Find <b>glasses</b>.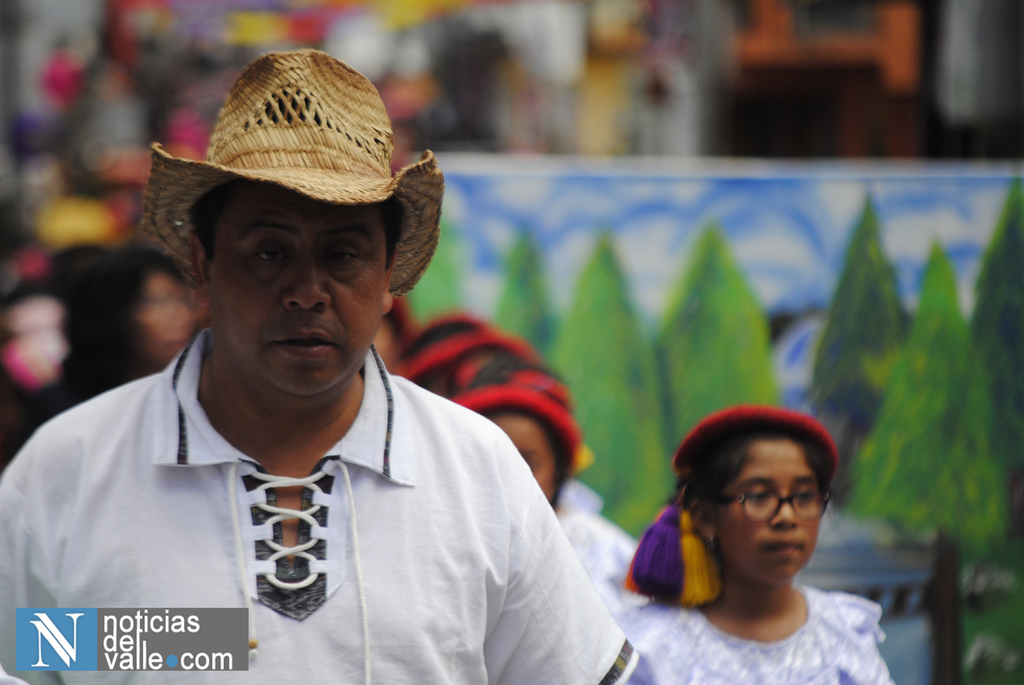
x1=724 y1=485 x2=831 y2=521.
